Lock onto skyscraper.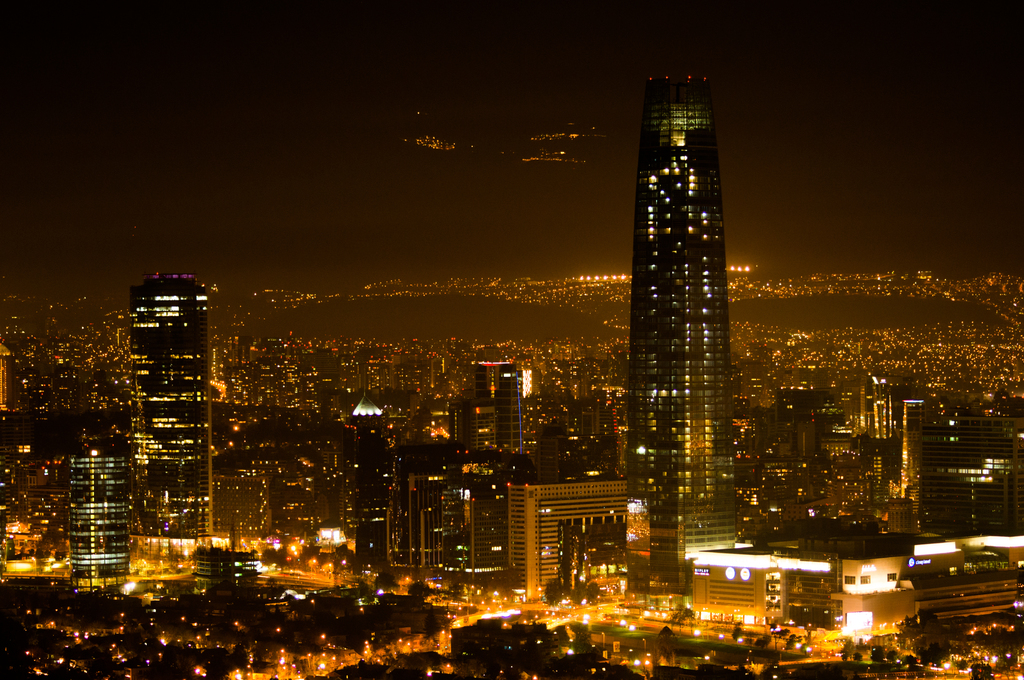
Locked: 900,407,1020,529.
